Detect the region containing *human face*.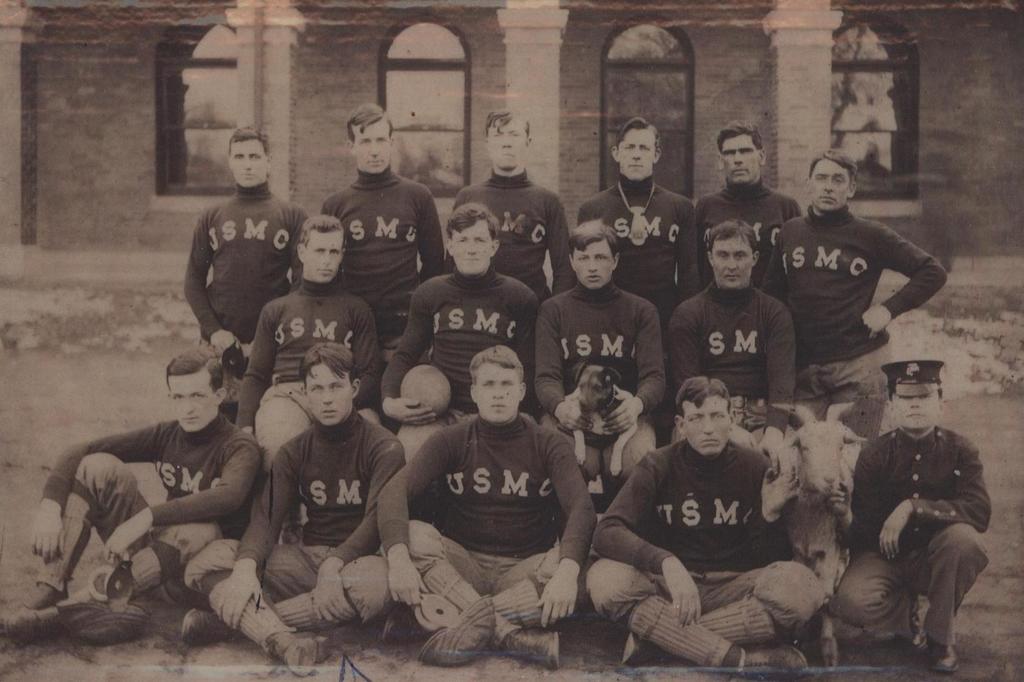
(353,111,391,174).
